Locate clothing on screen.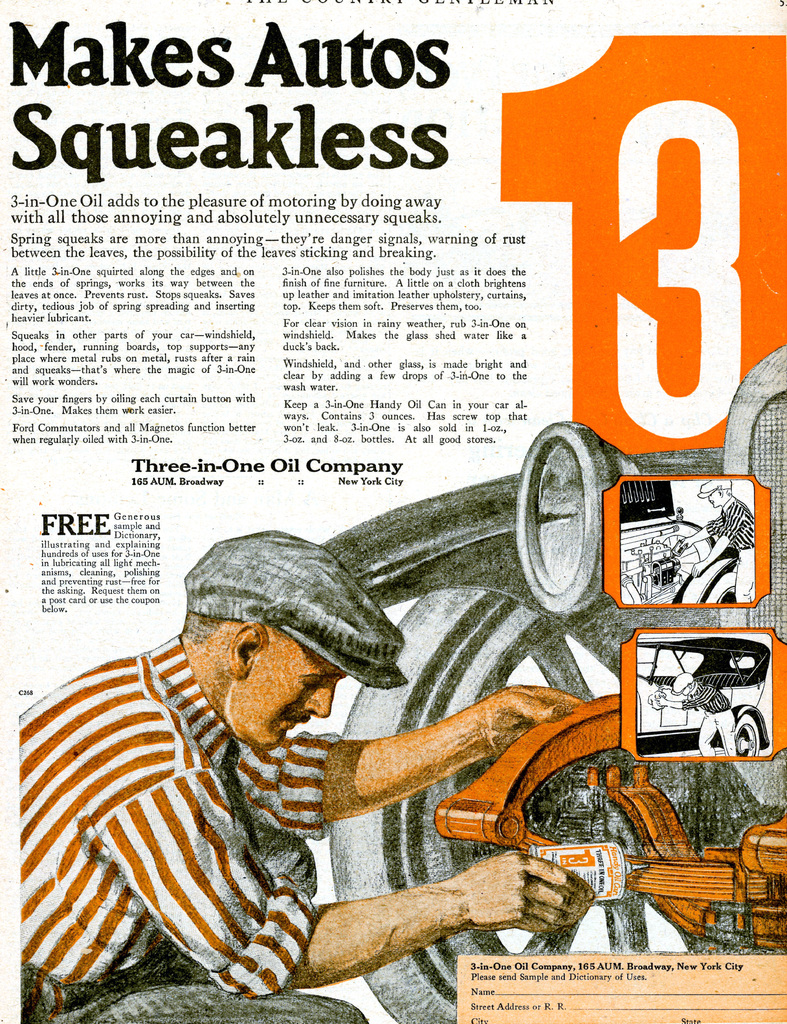
On screen at x1=15 y1=588 x2=442 y2=1018.
